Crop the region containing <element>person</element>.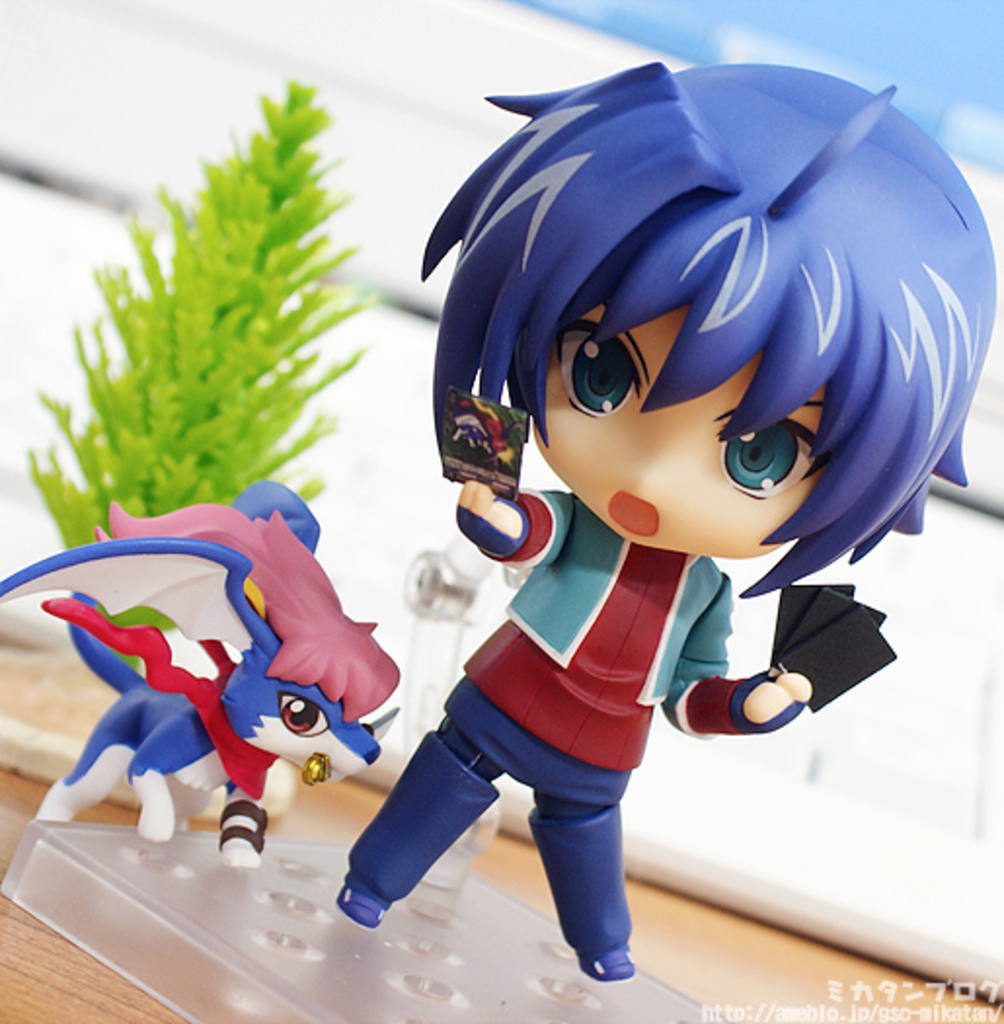
Crop region: x1=329, y1=45, x2=1000, y2=983.
